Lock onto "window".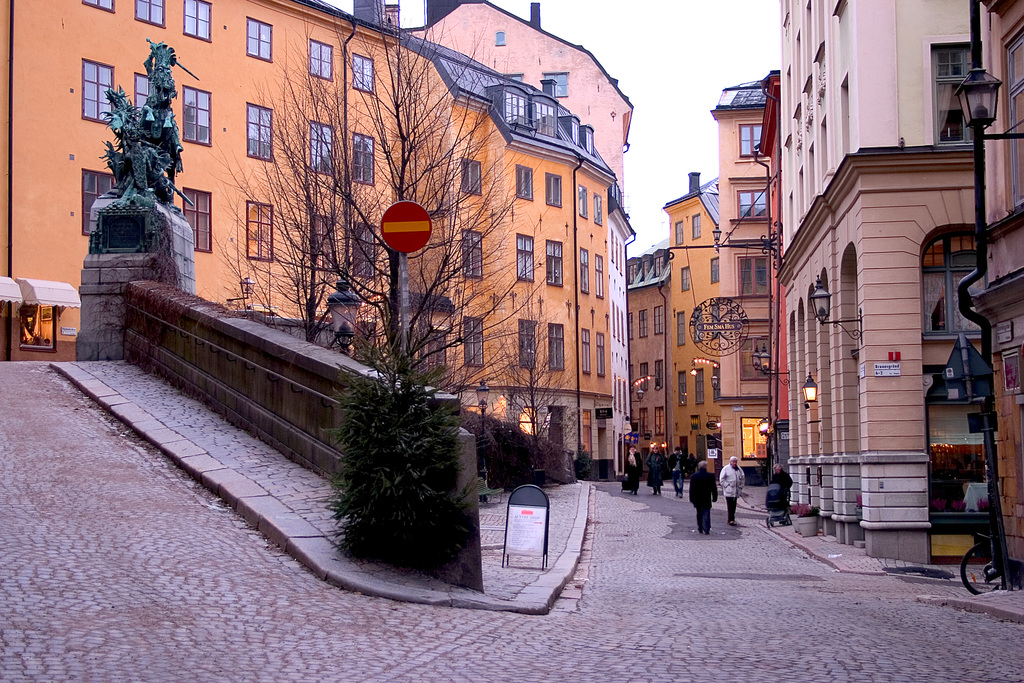
Locked: (593, 195, 601, 222).
